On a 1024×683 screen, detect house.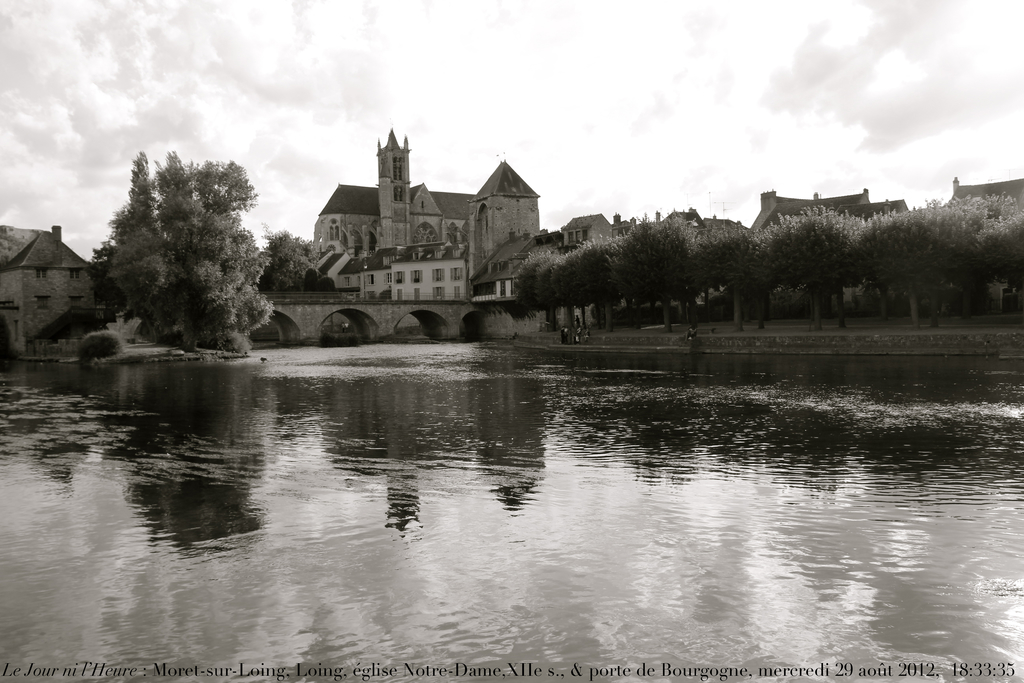
crop(701, 213, 745, 235).
